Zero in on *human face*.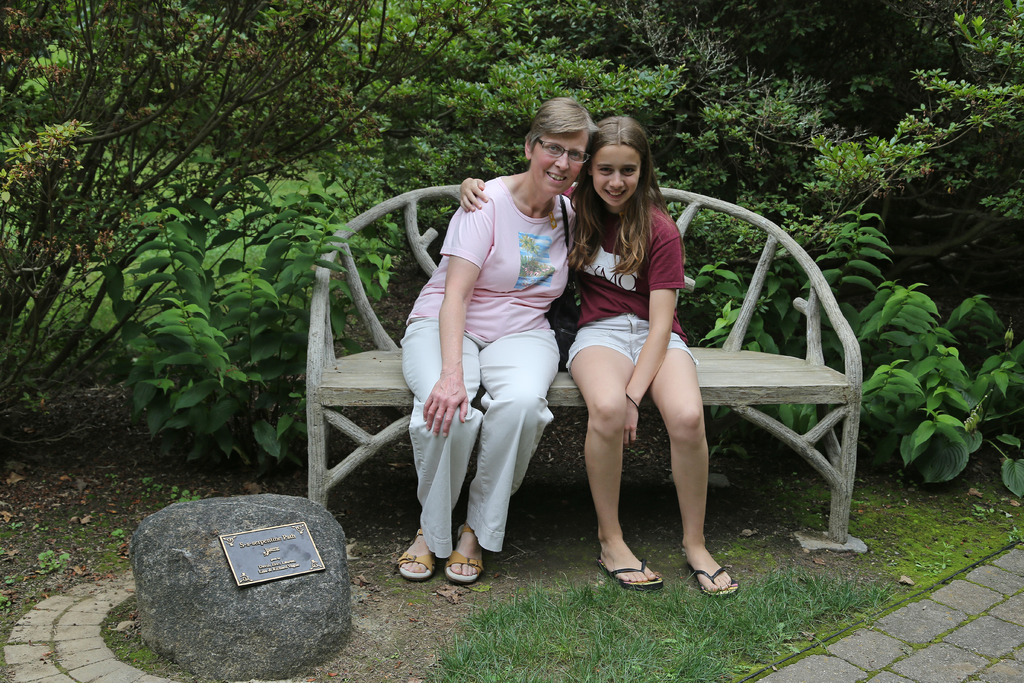
Zeroed in: 534,132,581,194.
